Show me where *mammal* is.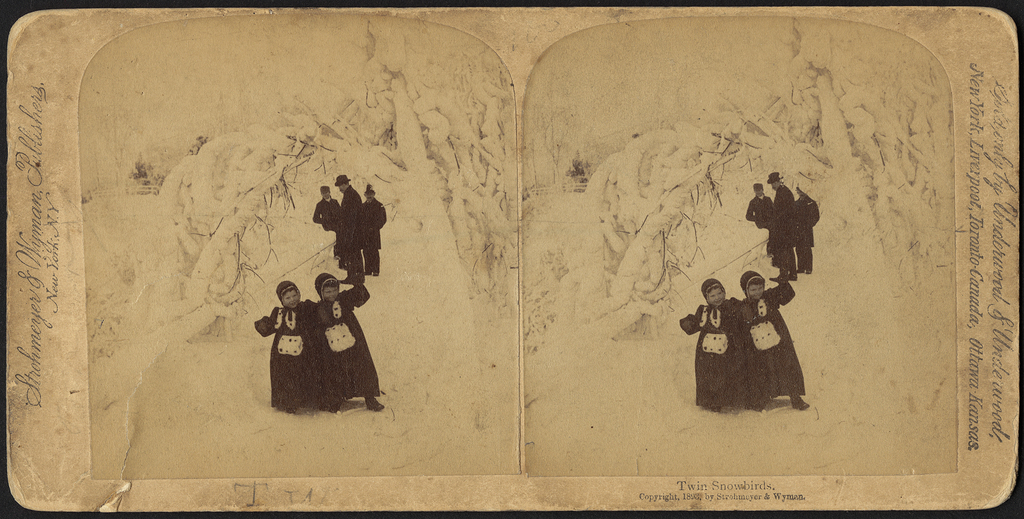
*mammal* is at [x1=311, y1=265, x2=383, y2=414].
